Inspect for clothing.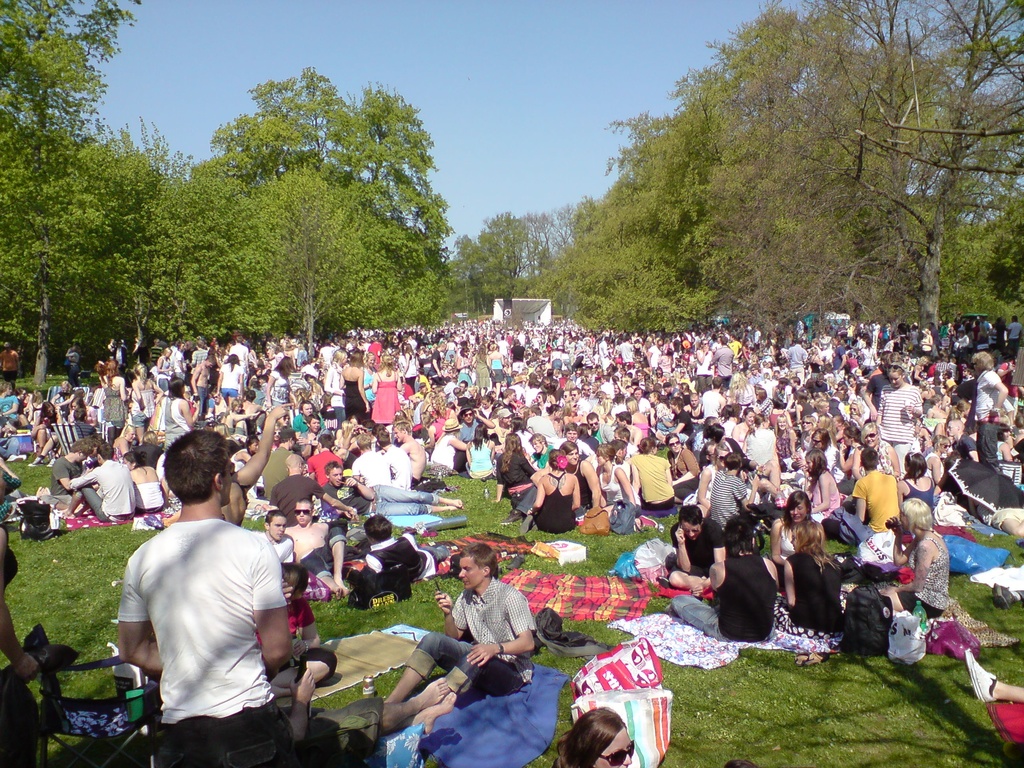
Inspection: (136, 484, 168, 513).
